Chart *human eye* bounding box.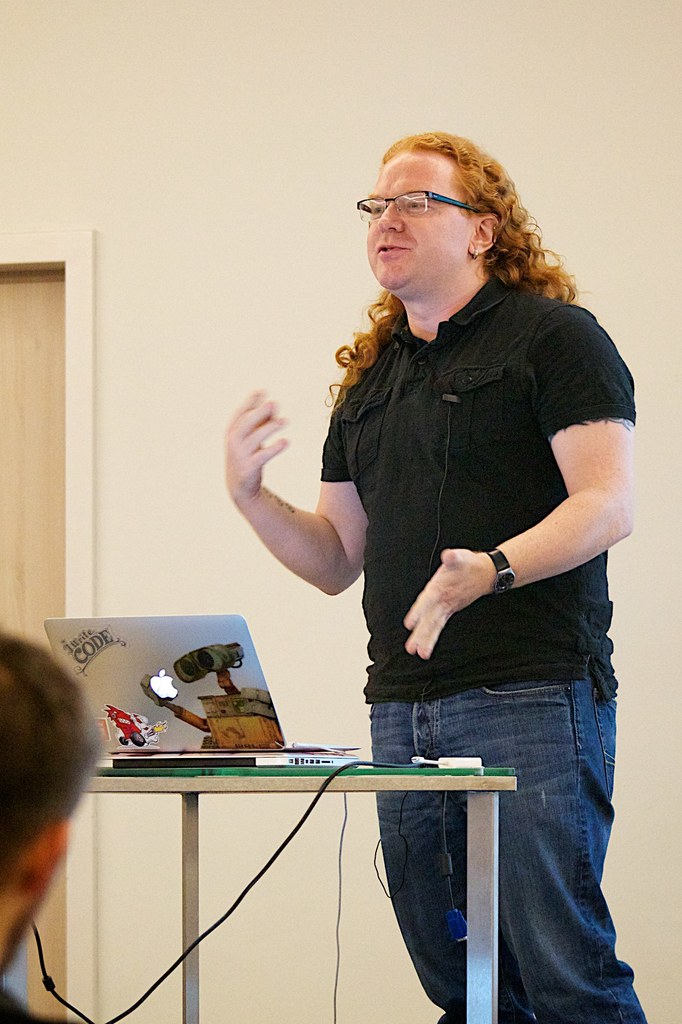
Charted: {"x1": 367, "y1": 198, "x2": 388, "y2": 225}.
